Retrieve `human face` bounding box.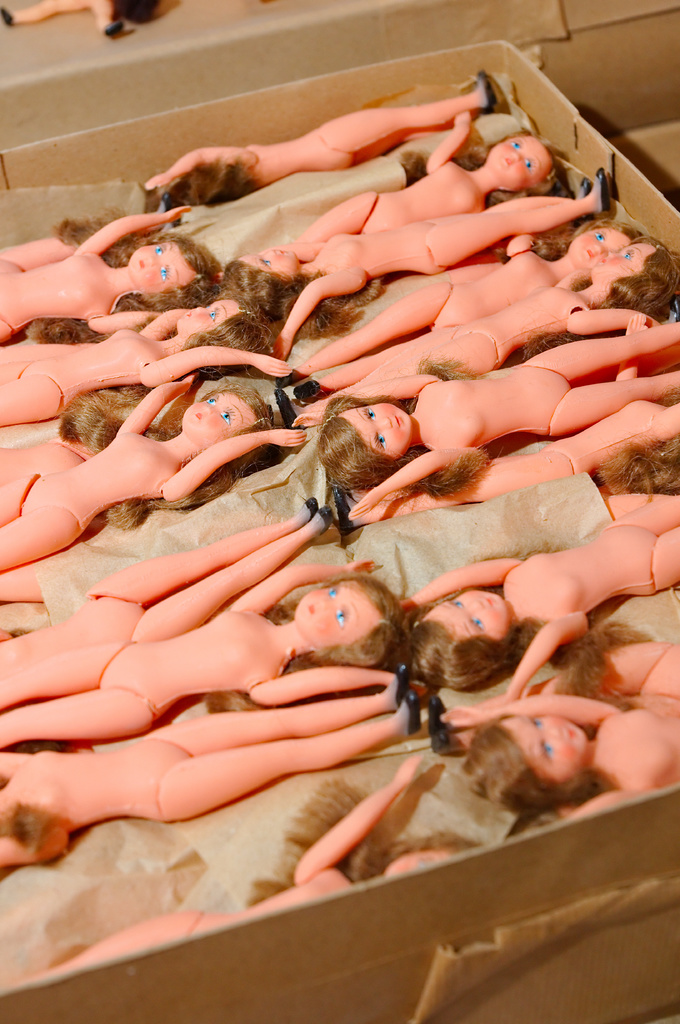
Bounding box: crop(296, 581, 383, 646).
